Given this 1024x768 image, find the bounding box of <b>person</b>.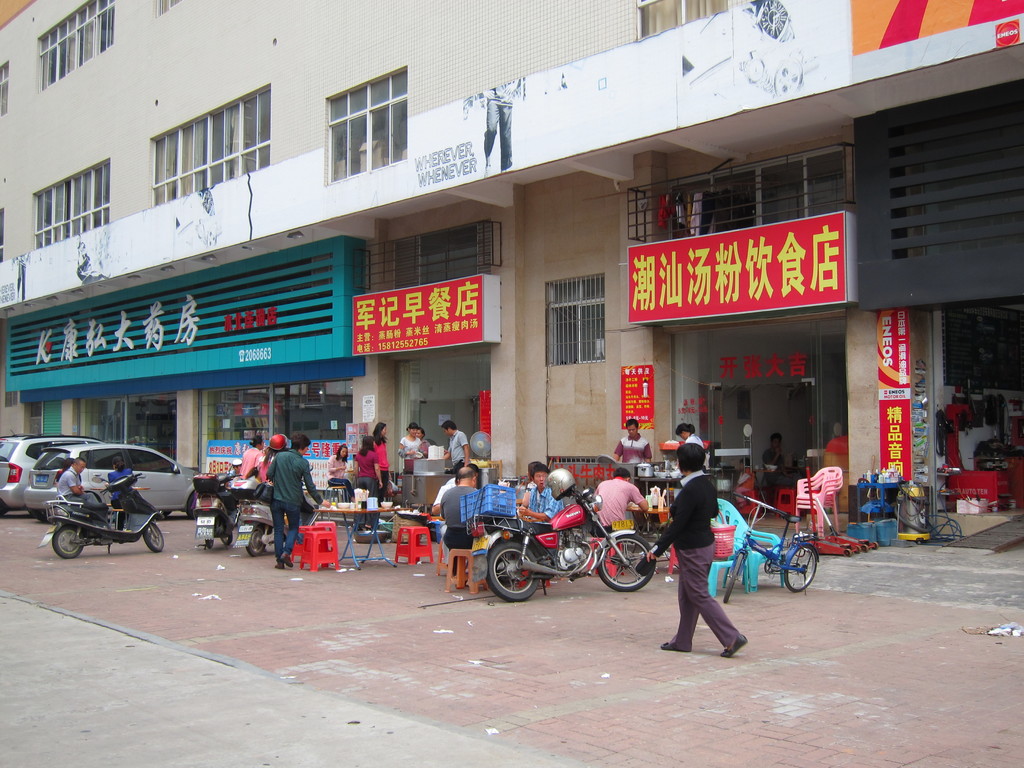
BBox(58, 459, 100, 510).
